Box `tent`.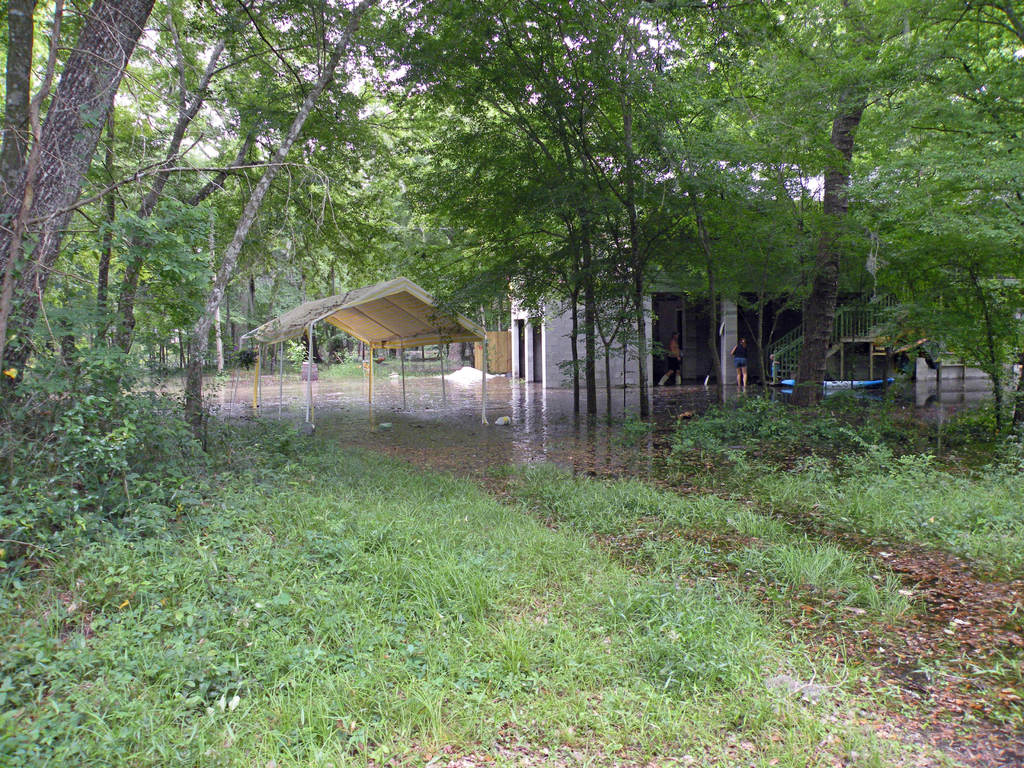
detection(235, 266, 491, 431).
